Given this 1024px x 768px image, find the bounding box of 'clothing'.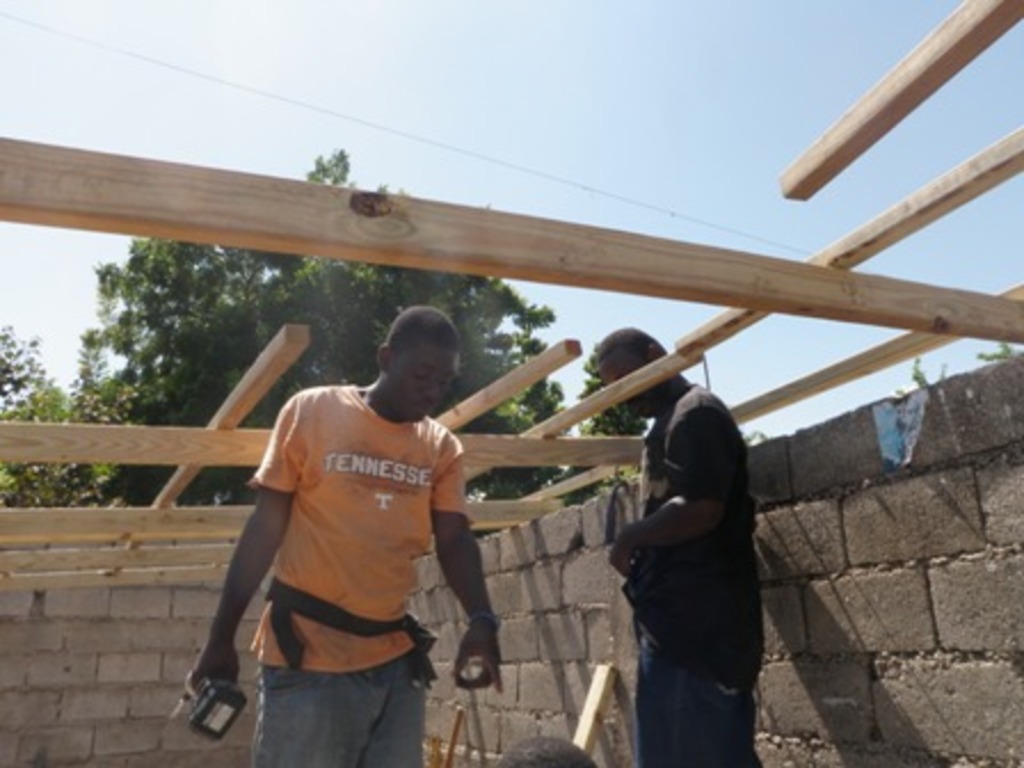
region(615, 382, 766, 766).
